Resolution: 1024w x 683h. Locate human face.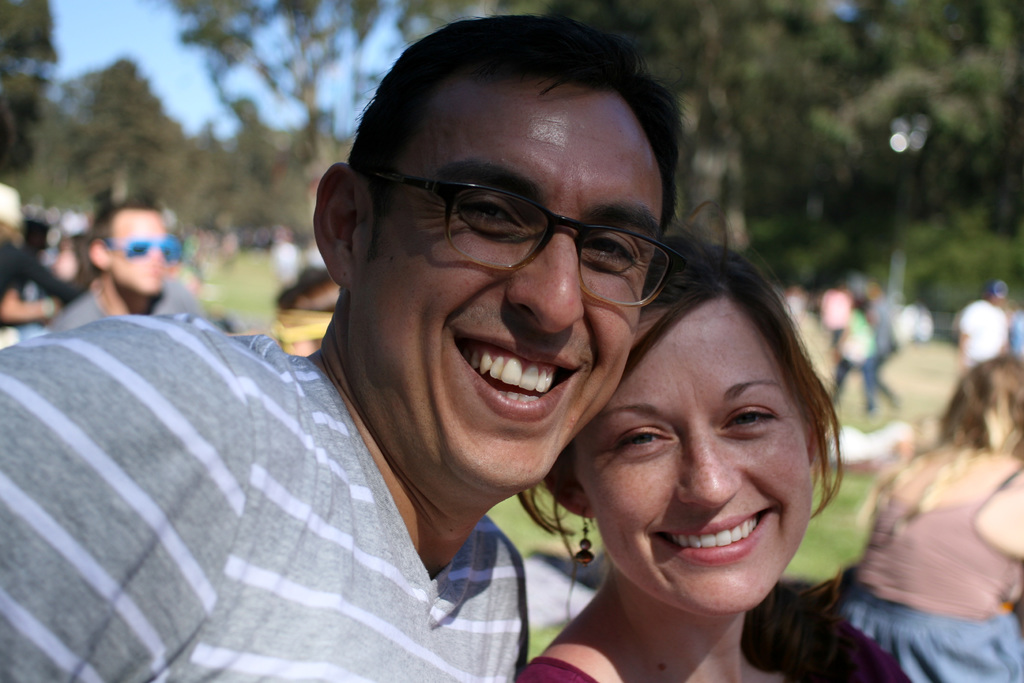
bbox=(577, 306, 824, 606).
